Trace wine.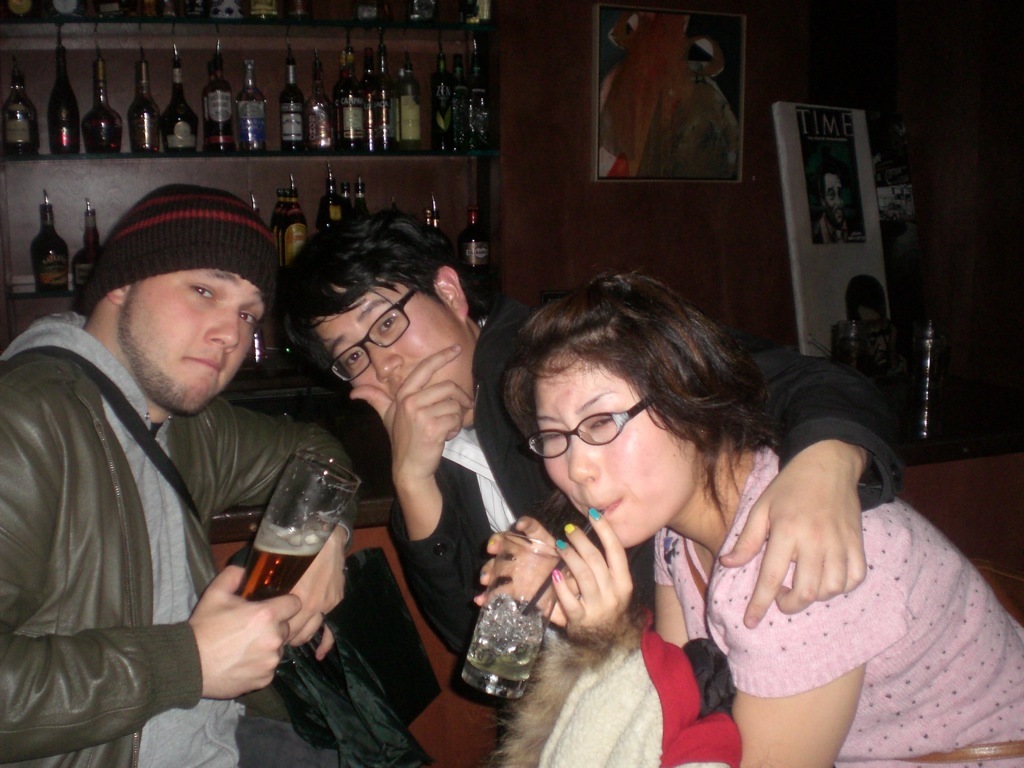
Traced to left=85, top=66, right=119, bottom=152.
